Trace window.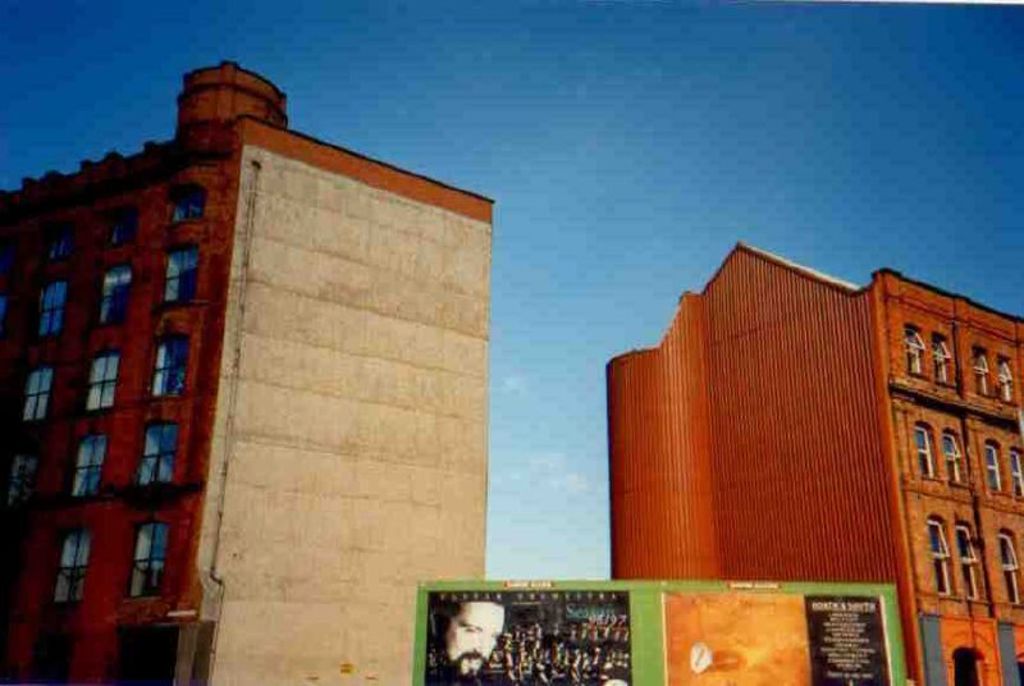
Traced to [20, 363, 63, 424].
